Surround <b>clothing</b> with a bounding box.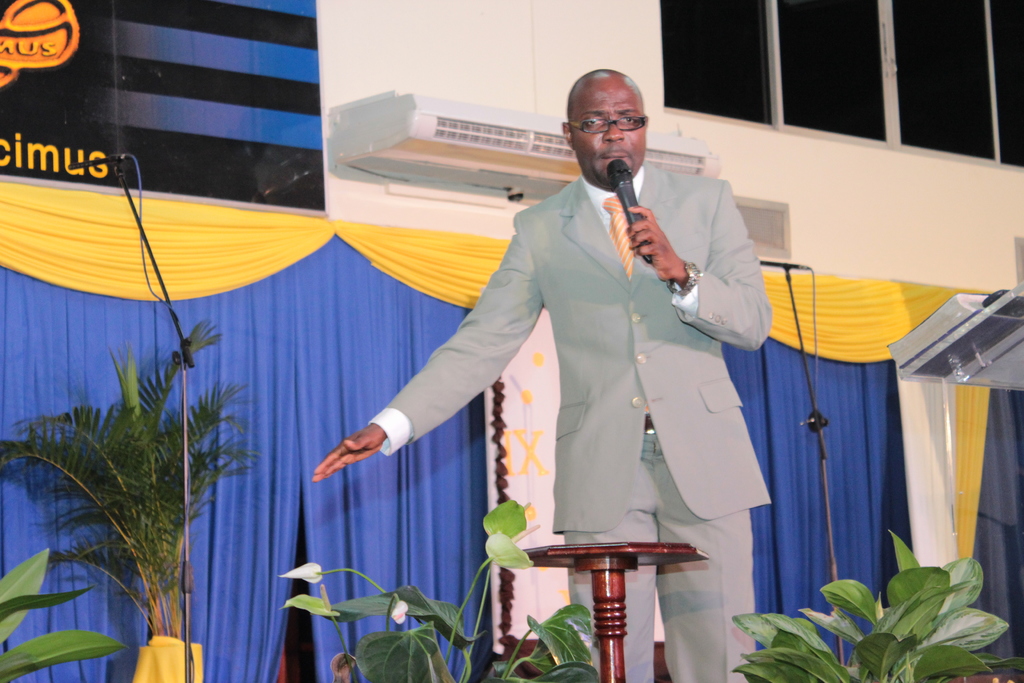
l=371, t=157, r=788, b=682.
